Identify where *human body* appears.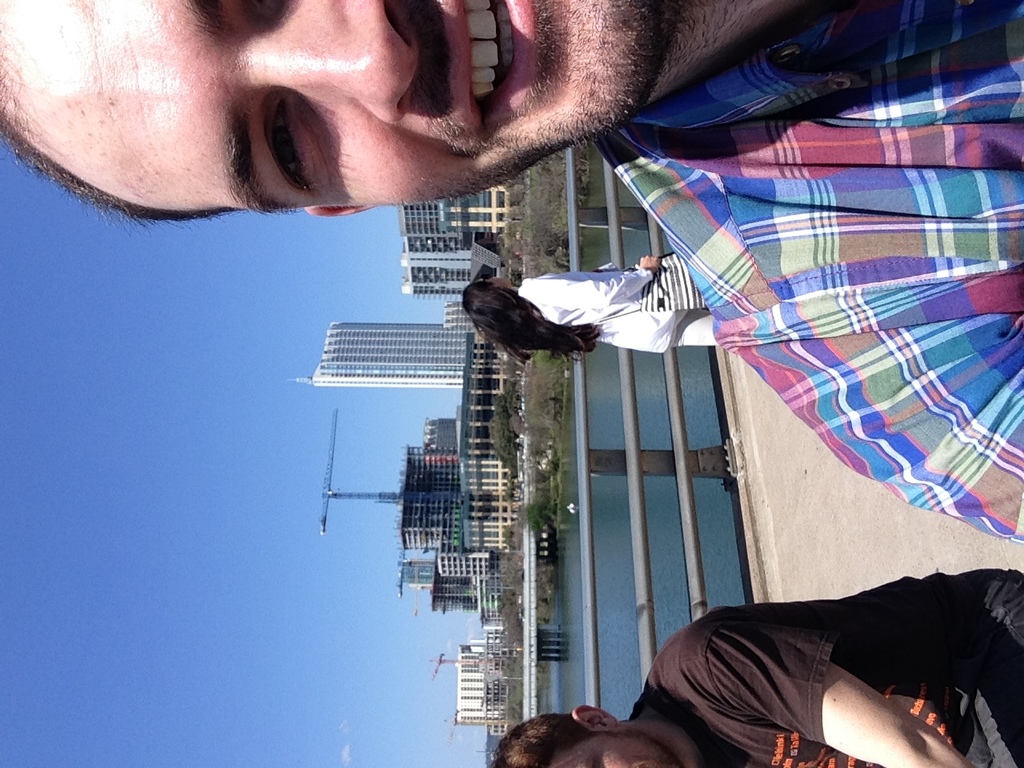
Appears at pyautogui.locateOnScreen(566, 550, 1013, 767).
